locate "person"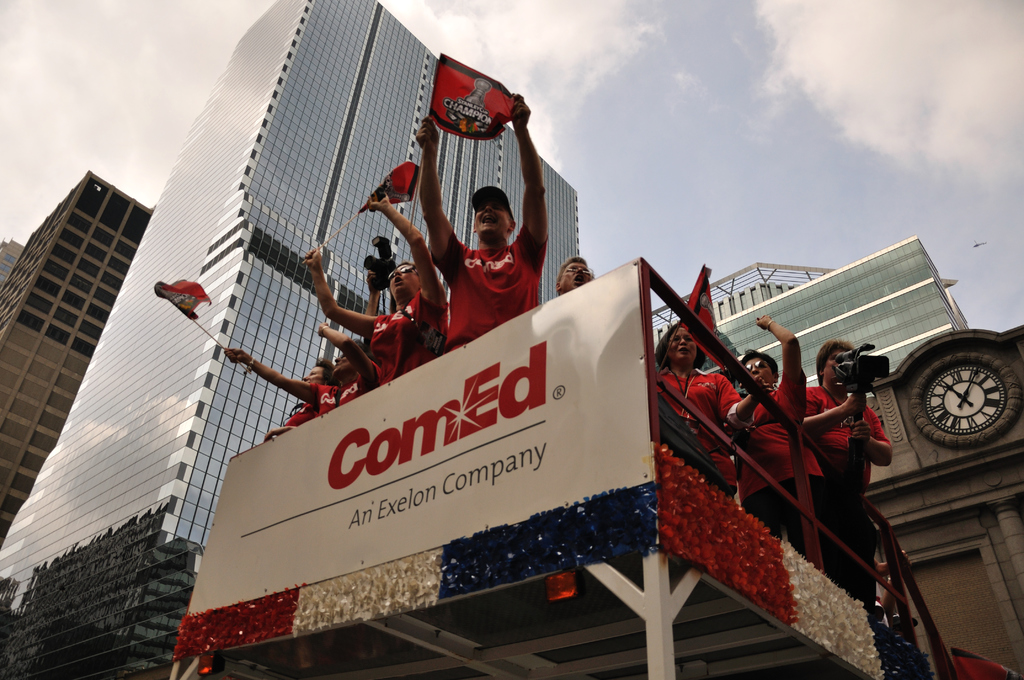
box=[261, 359, 332, 445]
